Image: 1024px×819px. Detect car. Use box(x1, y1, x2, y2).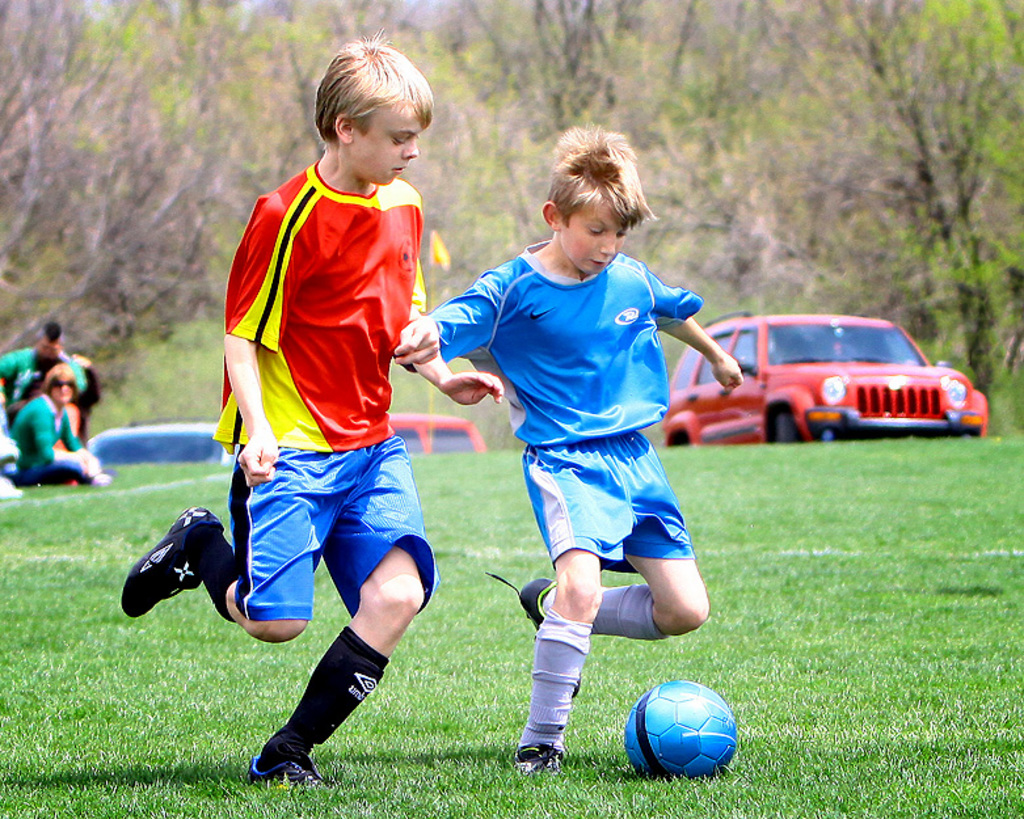
box(385, 413, 490, 456).
